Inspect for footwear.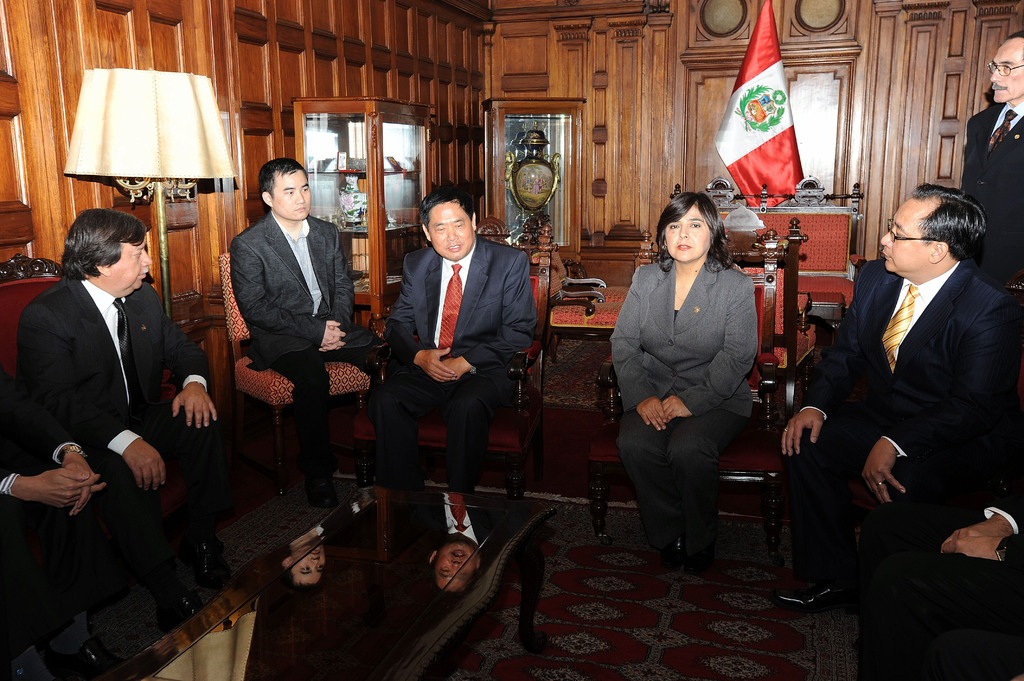
Inspection: rect(157, 586, 204, 631).
